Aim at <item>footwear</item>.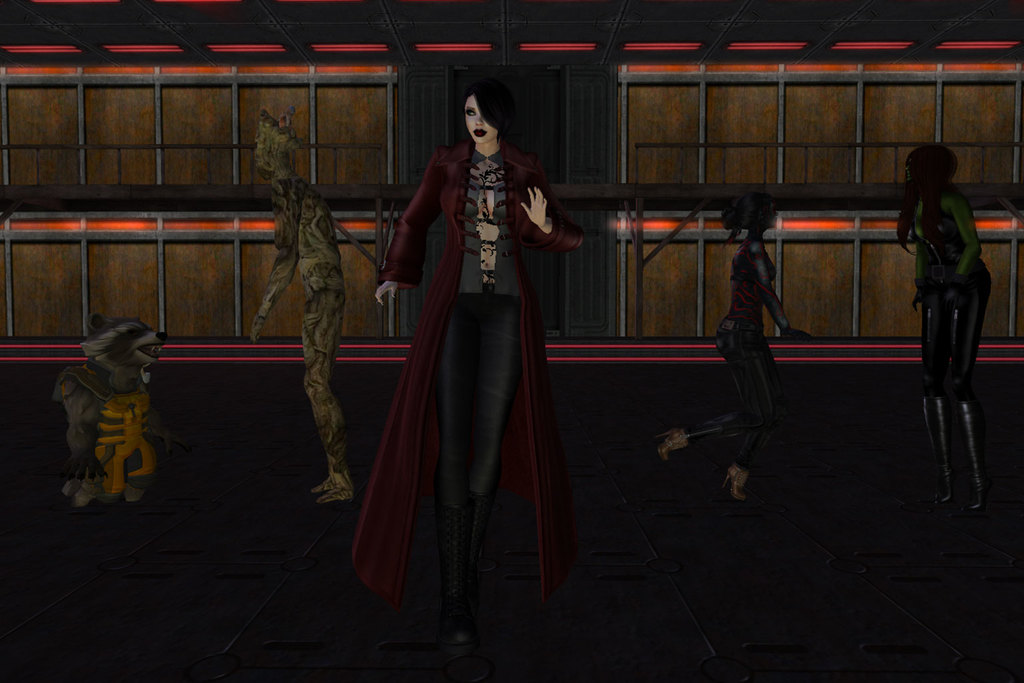
Aimed at (953,401,992,518).
